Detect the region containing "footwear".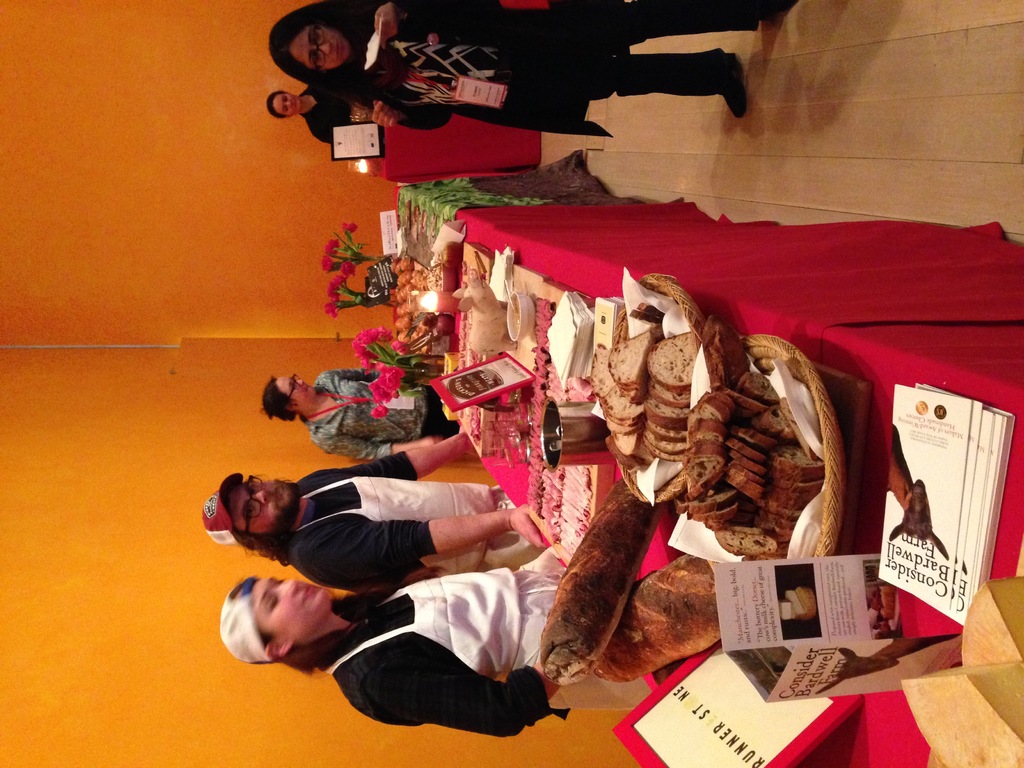
bbox(723, 49, 749, 116).
